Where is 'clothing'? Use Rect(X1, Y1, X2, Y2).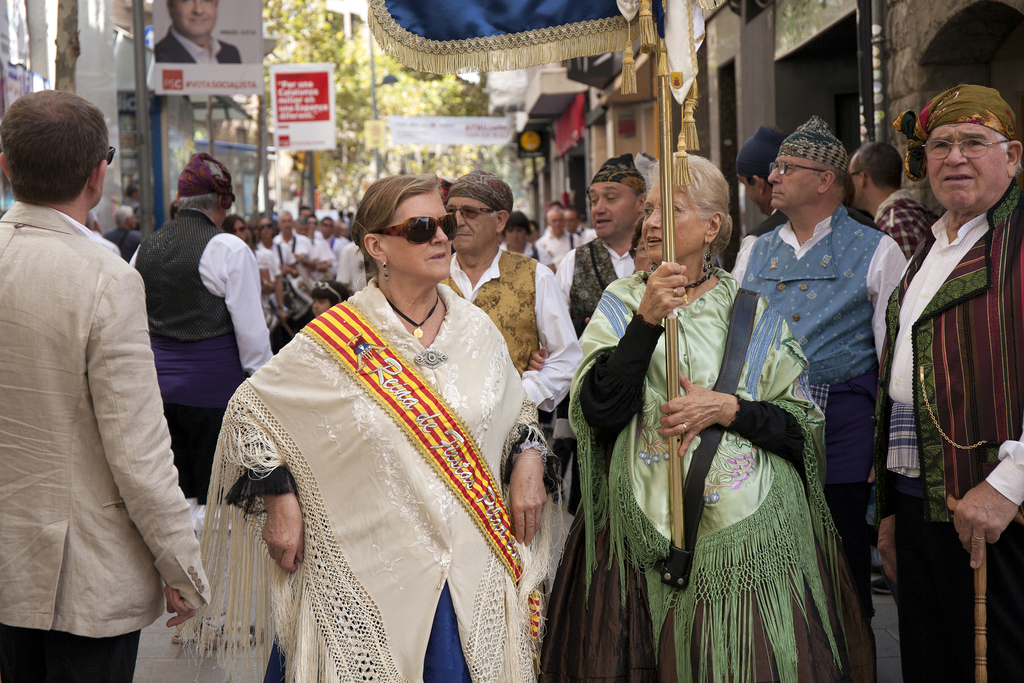
Rect(440, 243, 586, 411).
